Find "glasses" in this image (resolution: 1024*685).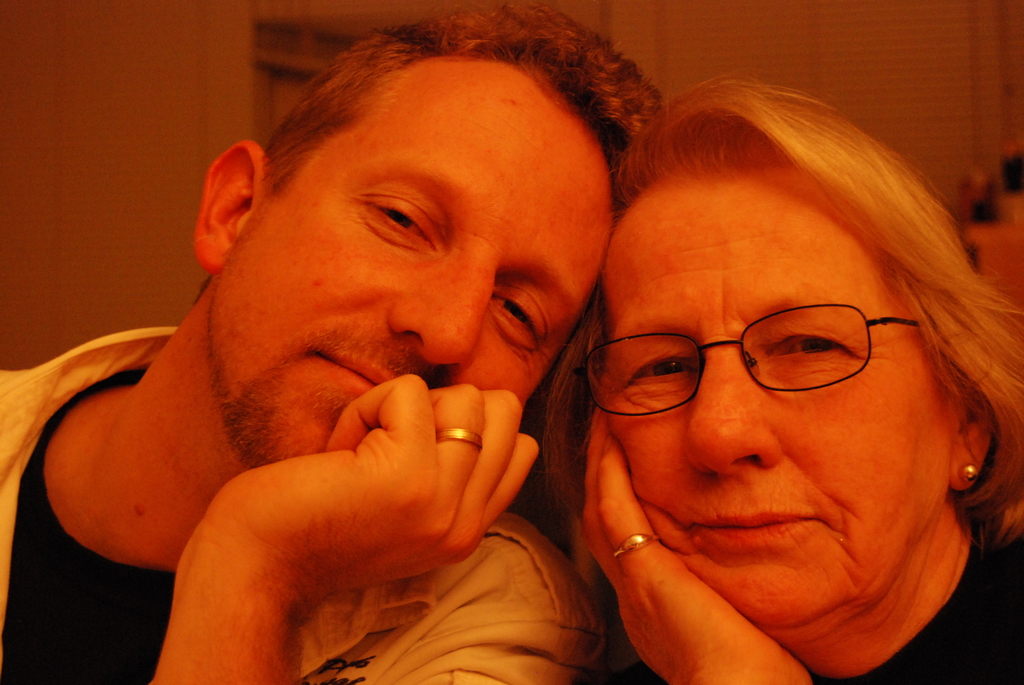
bbox(598, 303, 925, 416).
